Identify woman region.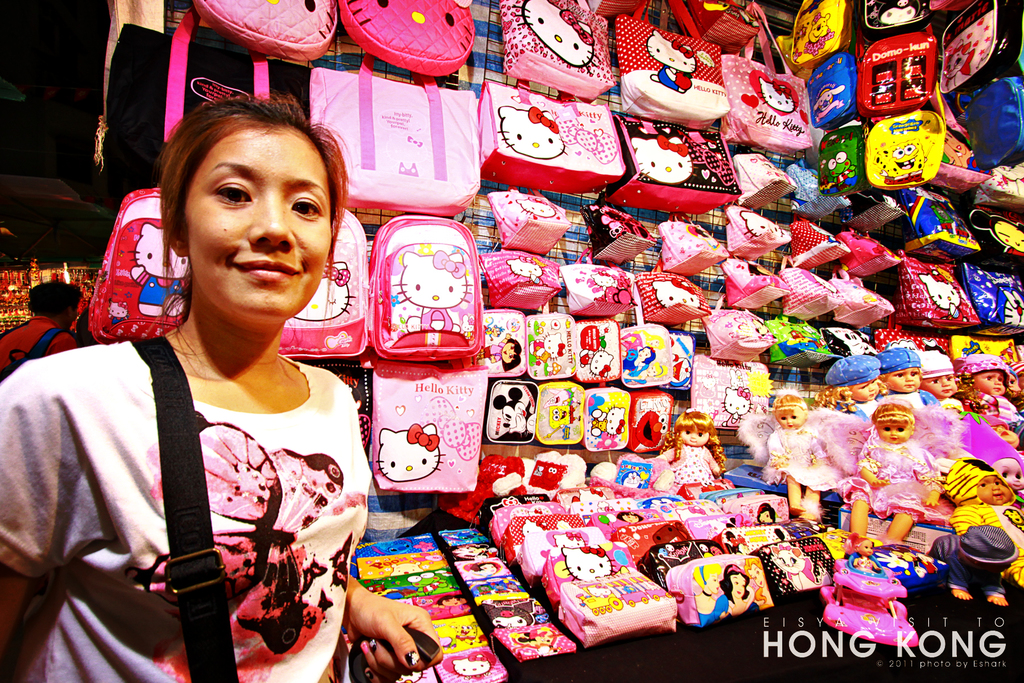
Region: locate(0, 279, 78, 375).
